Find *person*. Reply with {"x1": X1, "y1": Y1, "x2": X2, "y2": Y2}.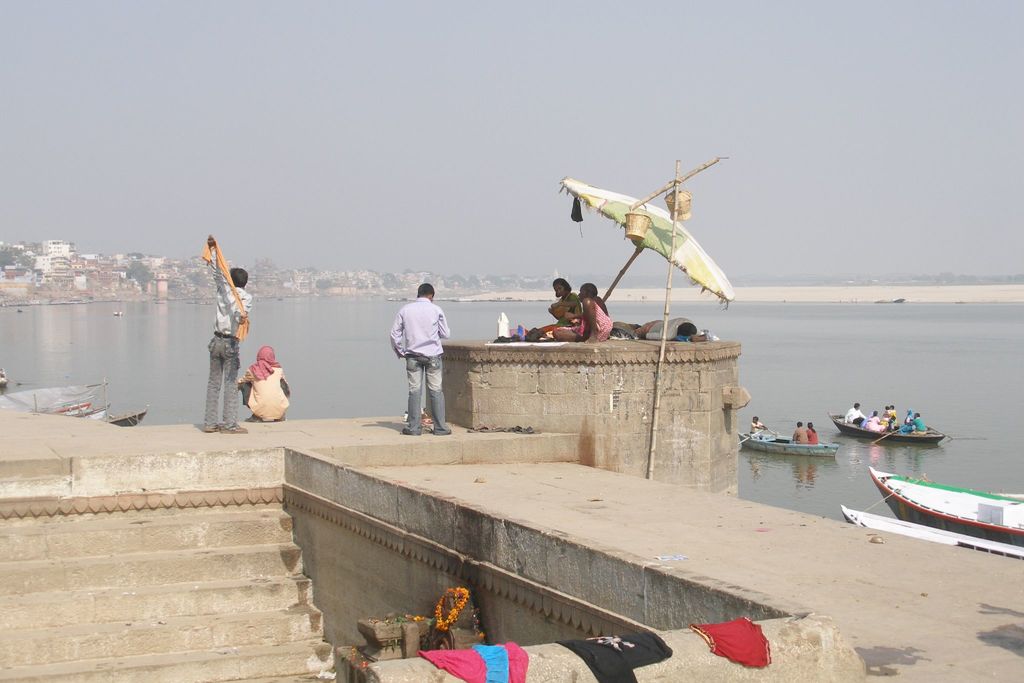
{"x1": 545, "y1": 273, "x2": 583, "y2": 340}.
